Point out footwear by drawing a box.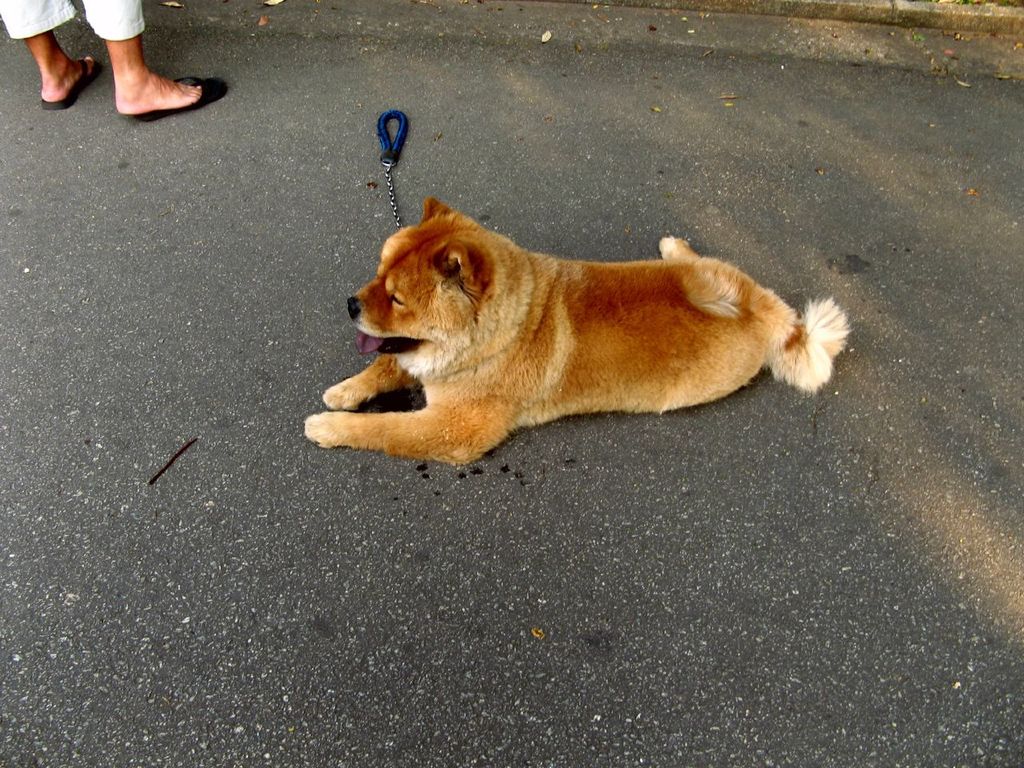
45 44 103 106.
